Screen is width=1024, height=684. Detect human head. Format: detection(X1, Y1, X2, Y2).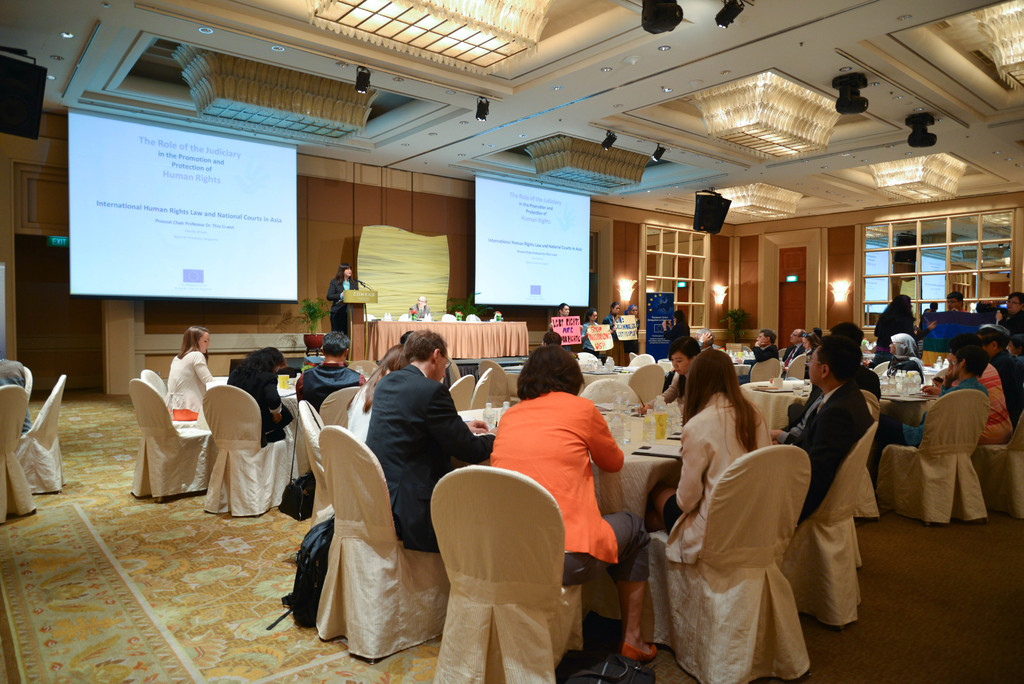
detection(979, 323, 1009, 359).
